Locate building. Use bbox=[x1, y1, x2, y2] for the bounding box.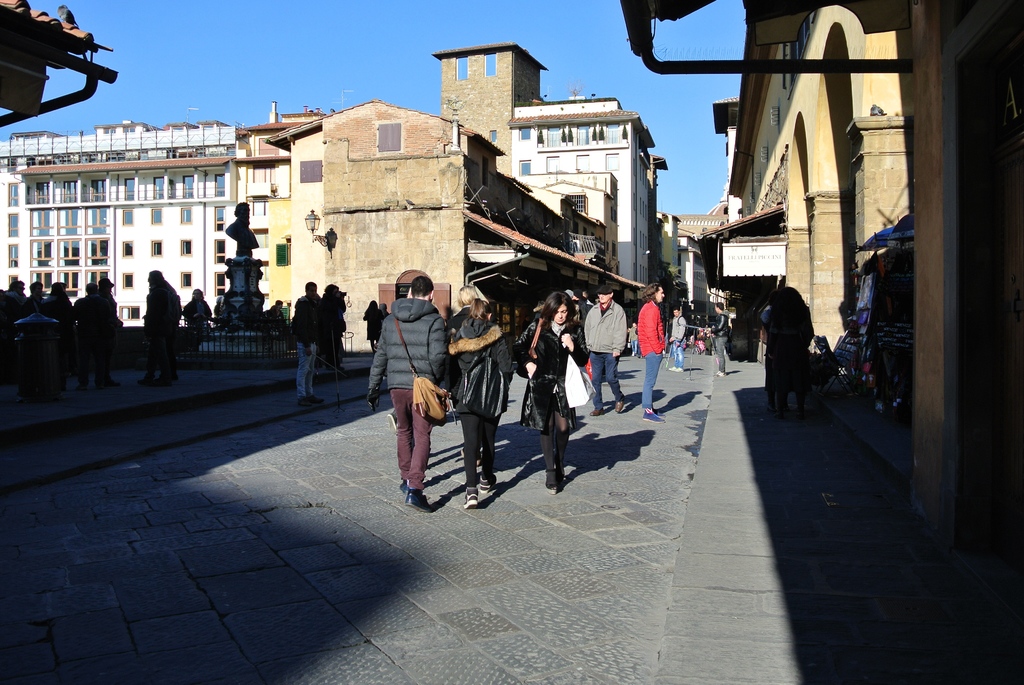
bbox=[433, 44, 545, 178].
